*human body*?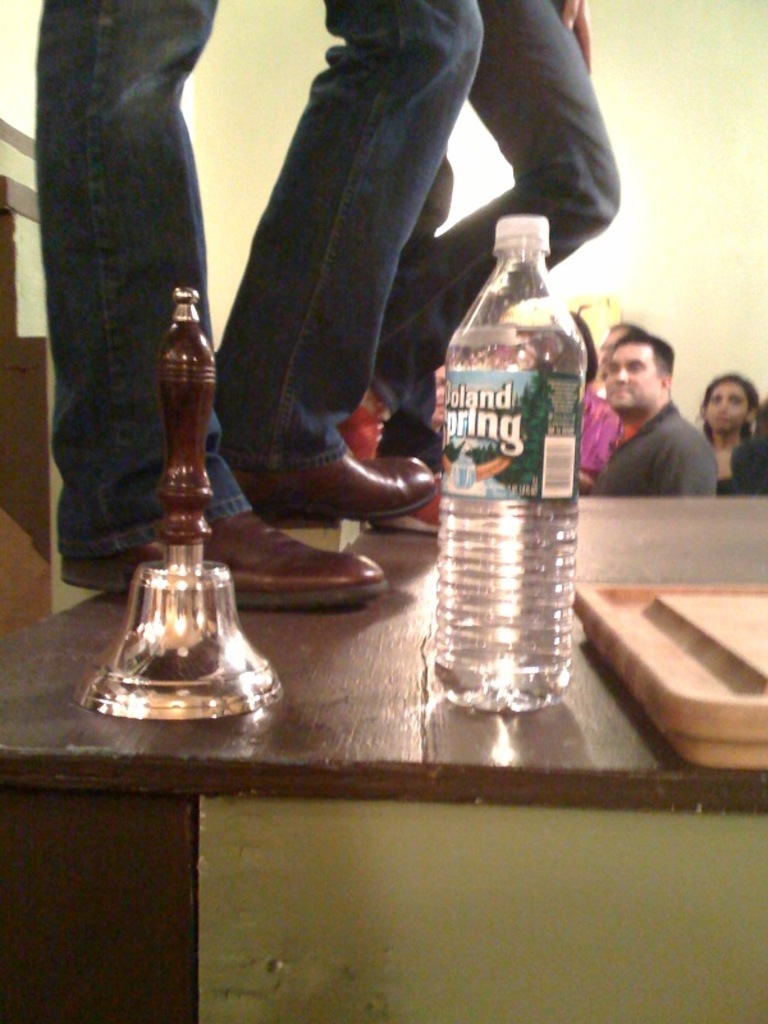
pyautogui.locateOnScreen(28, 0, 480, 613)
